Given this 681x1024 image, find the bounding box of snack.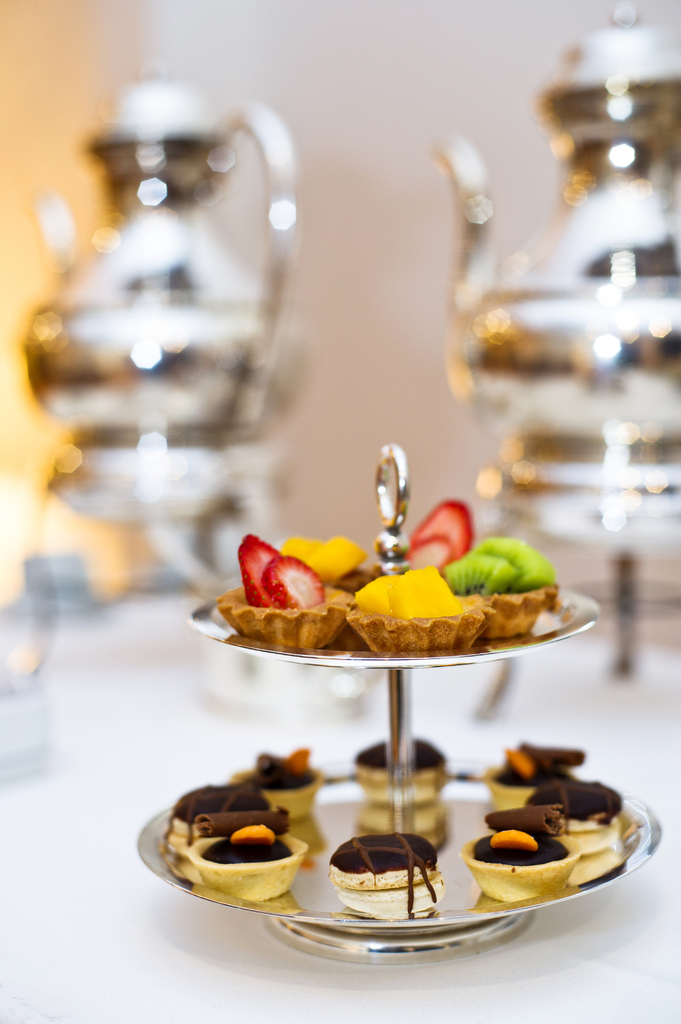
233:741:324:806.
